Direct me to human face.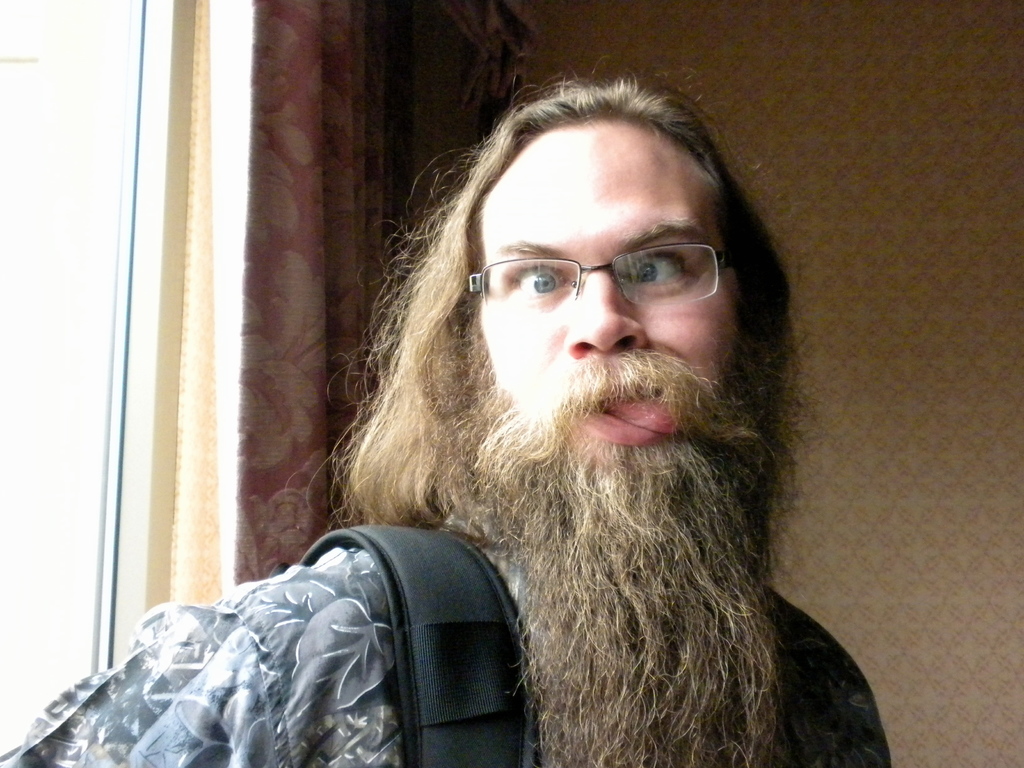
Direction: crop(470, 120, 749, 456).
